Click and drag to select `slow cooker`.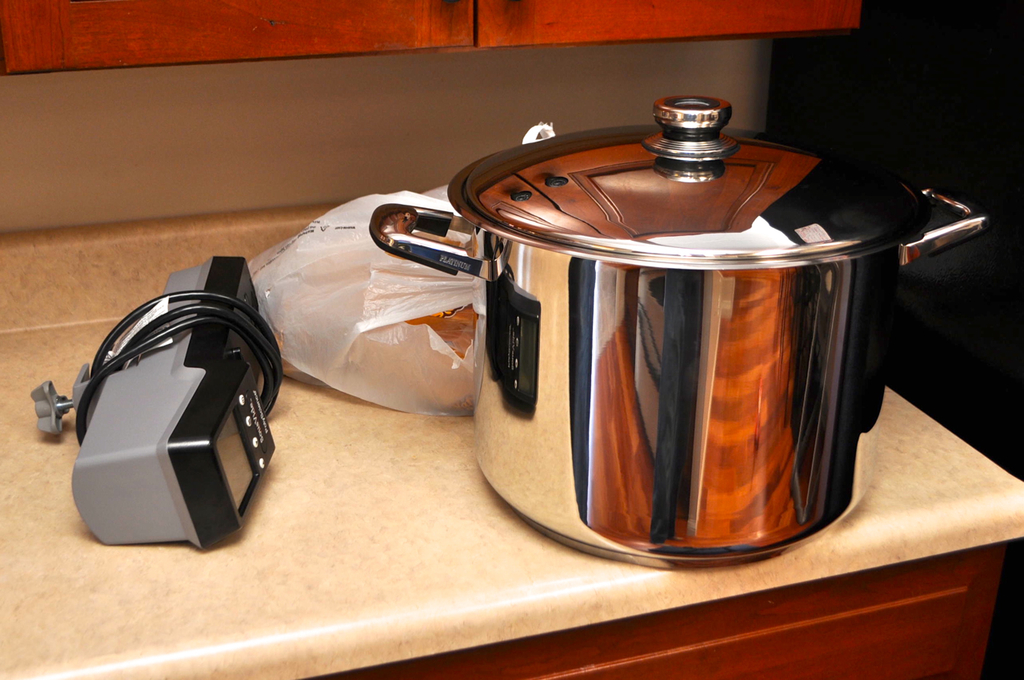
Selection: crop(366, 93, 992, 572).
